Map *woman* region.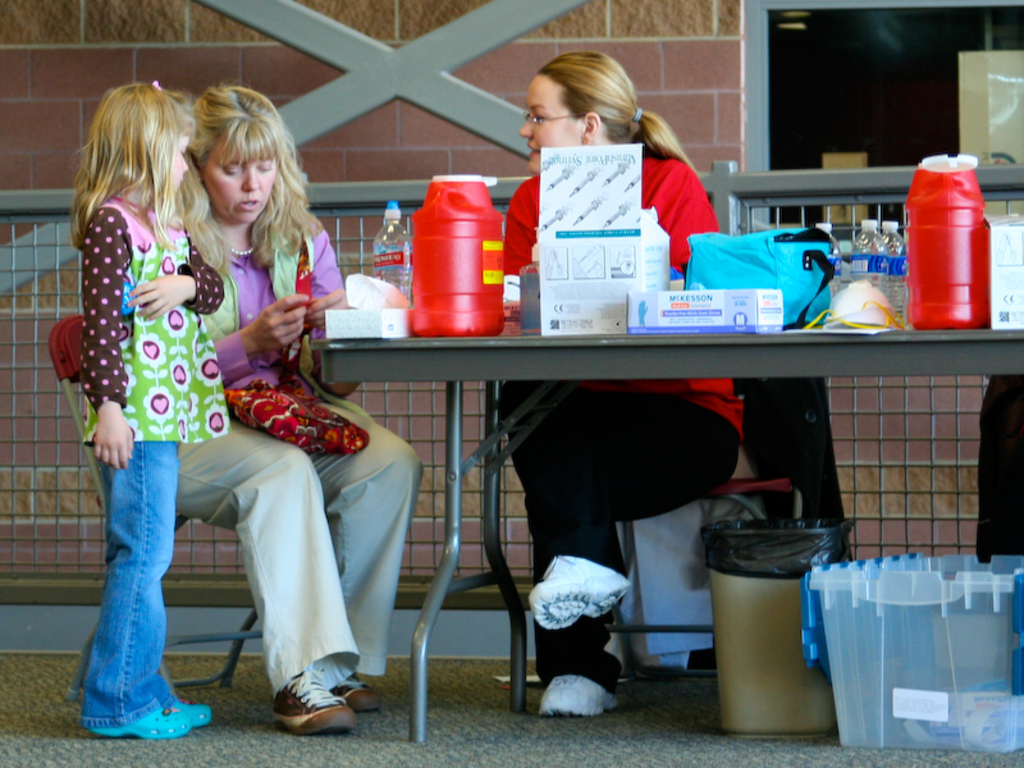
Mapped to (172,83,413,739).
